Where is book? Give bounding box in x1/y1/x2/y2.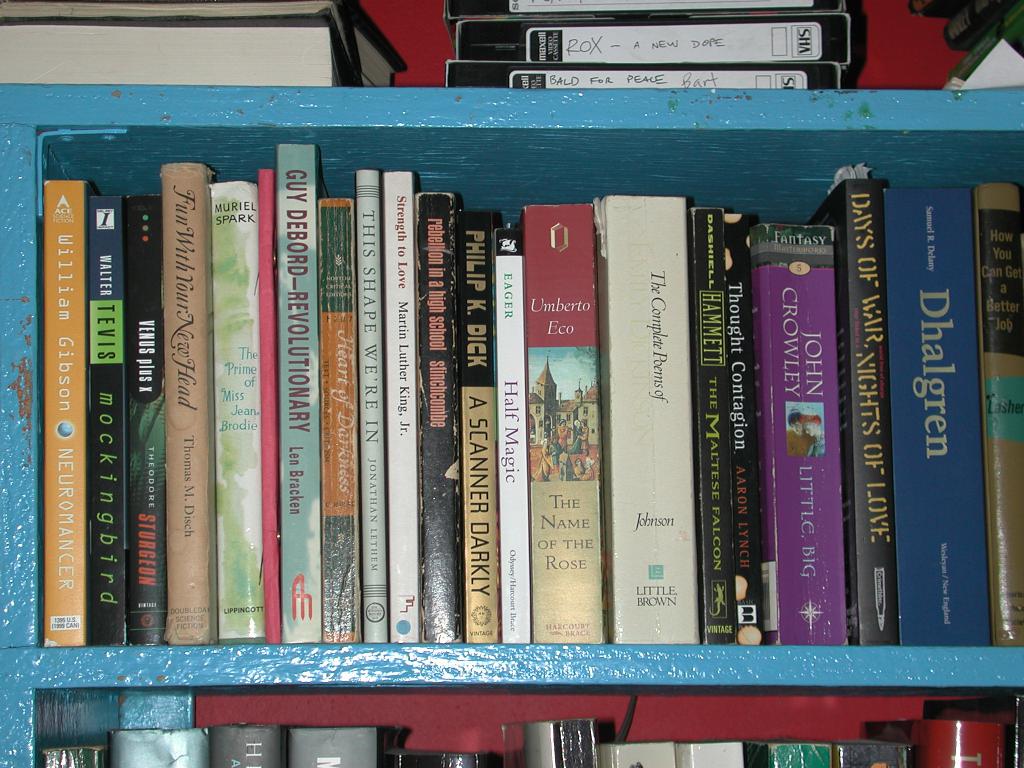
882/187/991/651.
